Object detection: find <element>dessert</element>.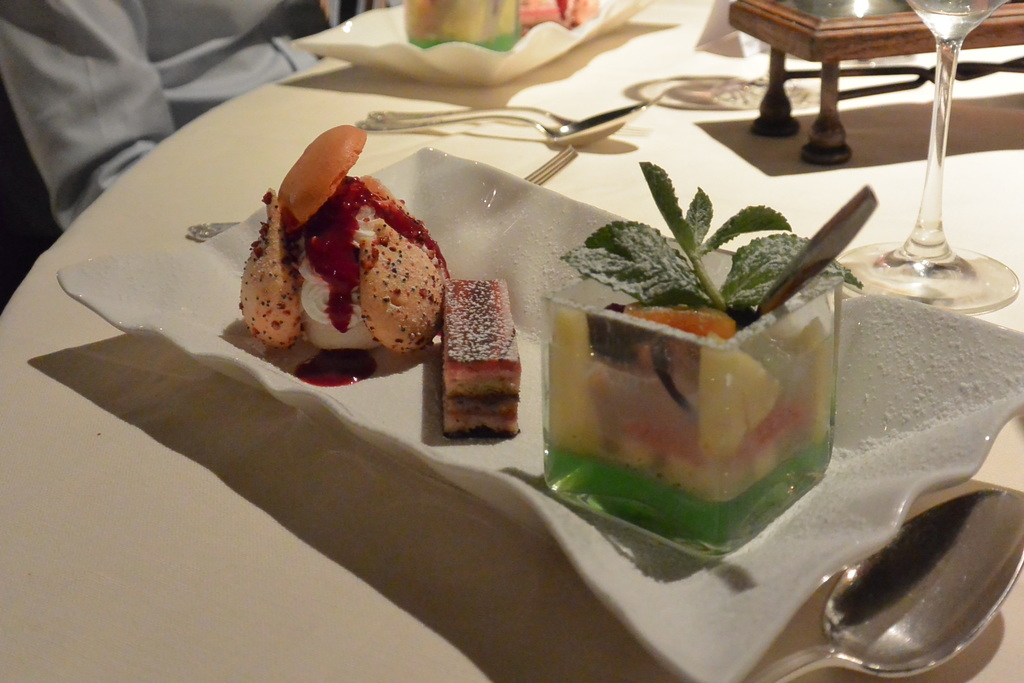
<region>550, 156, 876, 555</region>.
